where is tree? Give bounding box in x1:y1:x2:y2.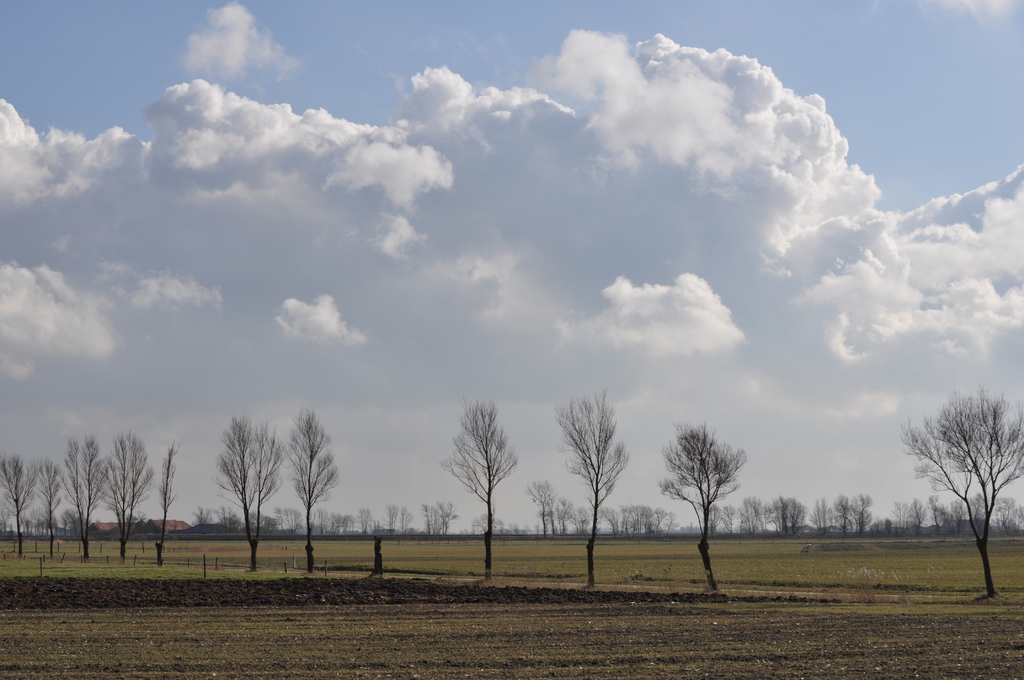
898:385:1023:600.
